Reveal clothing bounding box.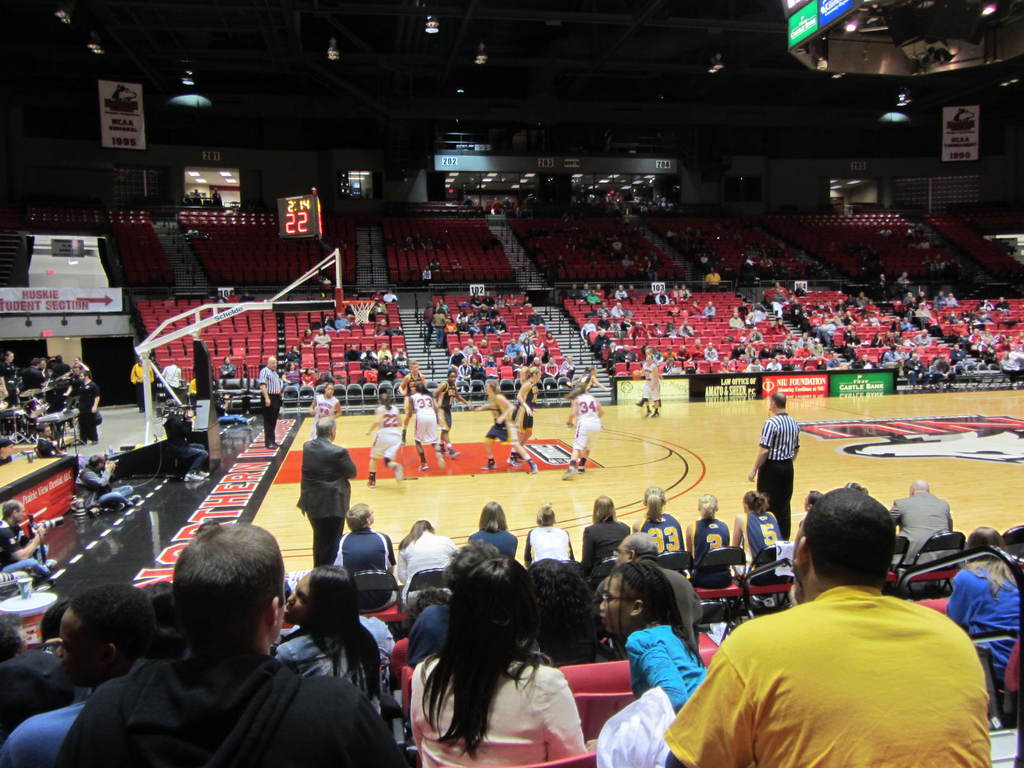
Revealed: <region>518, 376, 540, 442</region>.
